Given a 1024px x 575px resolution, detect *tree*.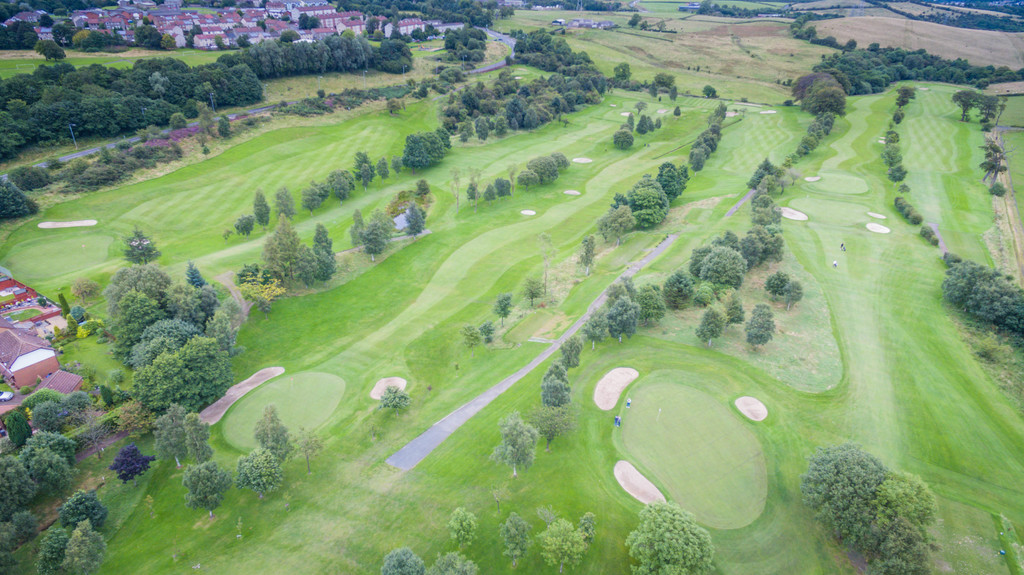
Rect(39, 526, 72, 574).
